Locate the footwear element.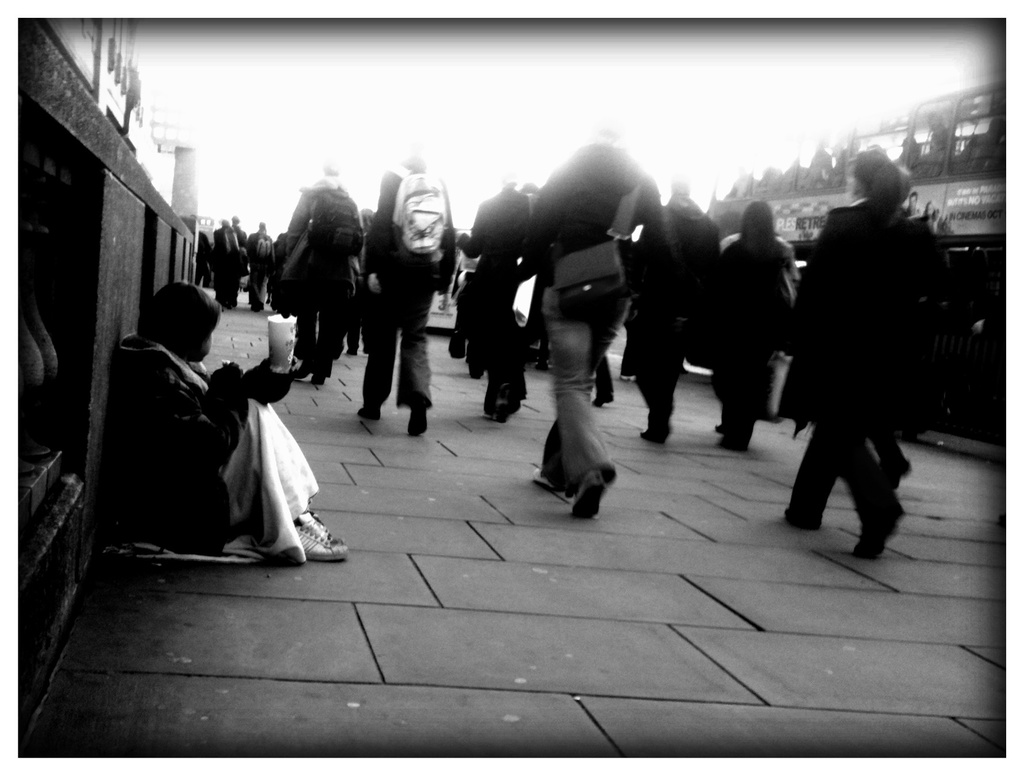
Element bbox: [363, 346, 365, 352].
